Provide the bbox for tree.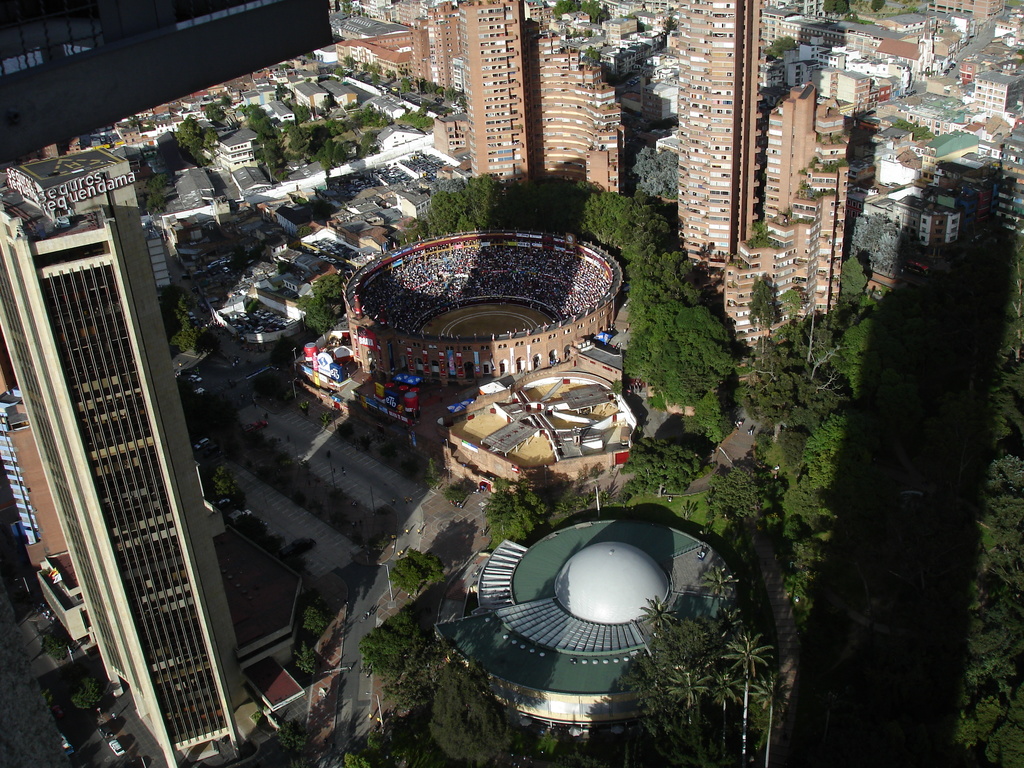
select_region(433, 177, 466, 234).
